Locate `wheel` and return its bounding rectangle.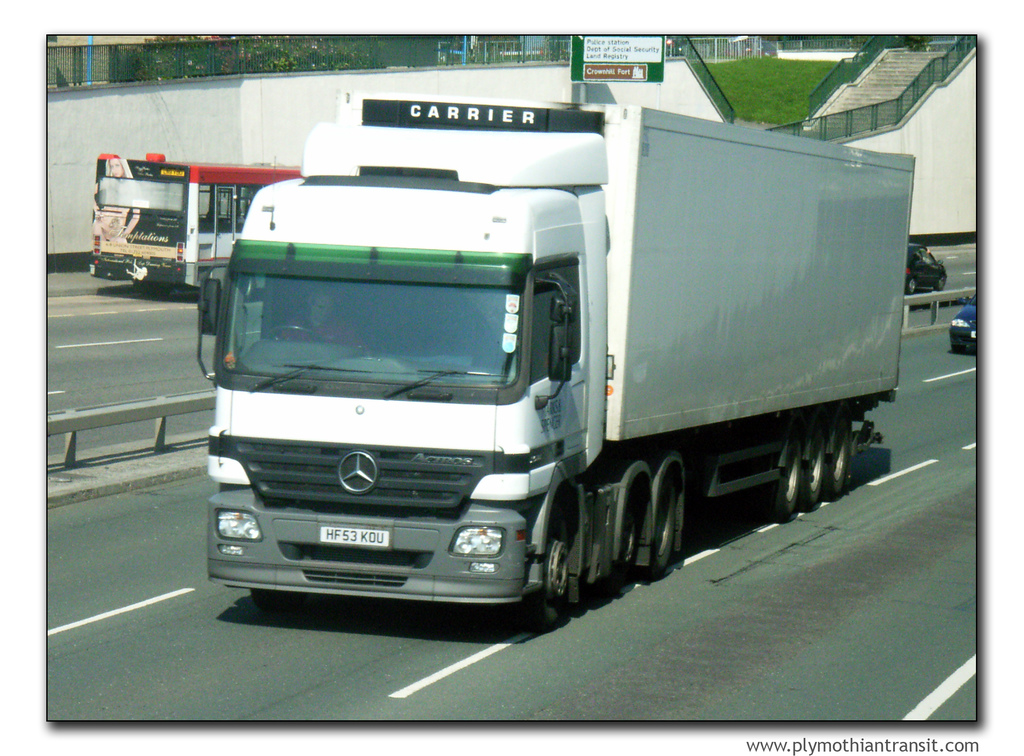
region(936, 275, 948, 290).
